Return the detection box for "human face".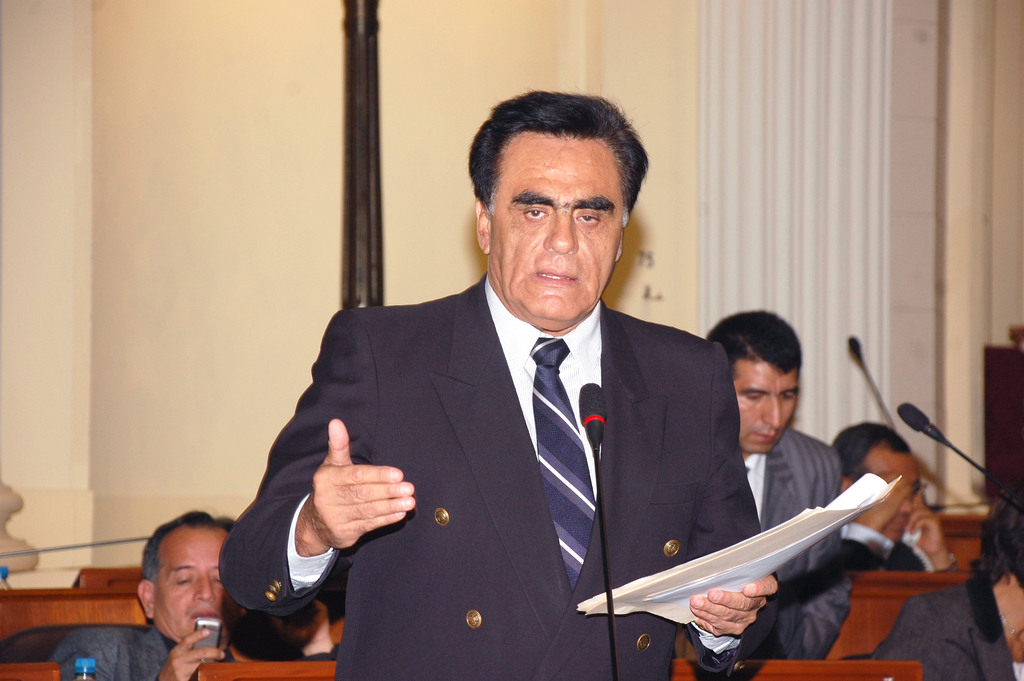
bbox(154, 526, 230, 643).
